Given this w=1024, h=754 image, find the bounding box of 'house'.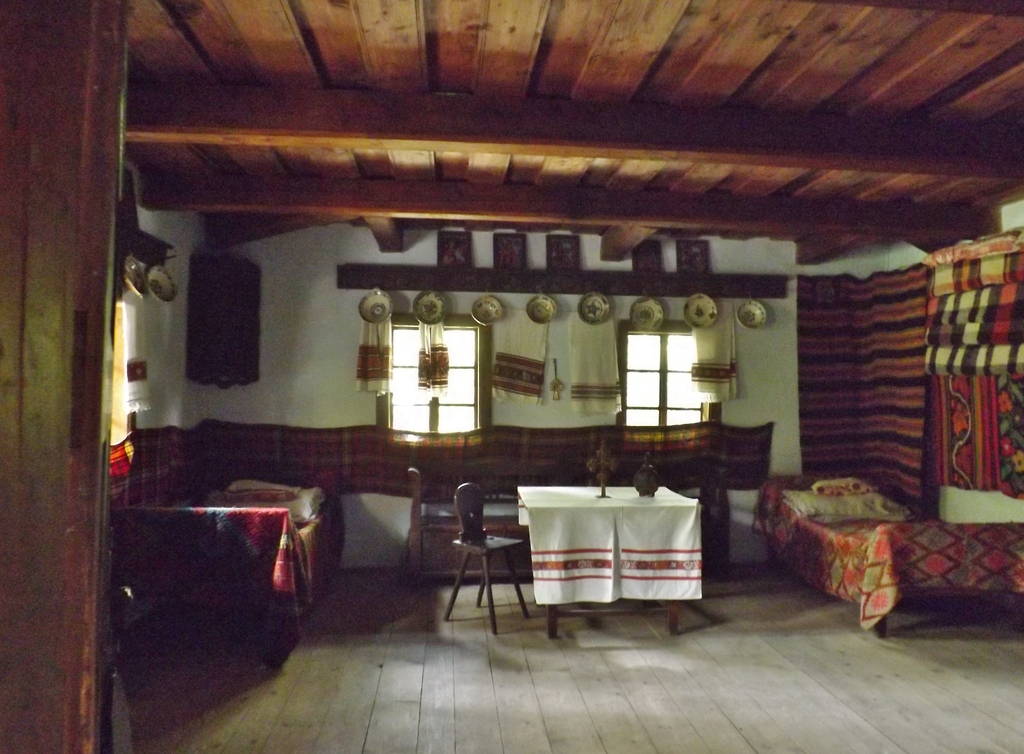
x1=0 y1=60 x2=1023 y2=696.
